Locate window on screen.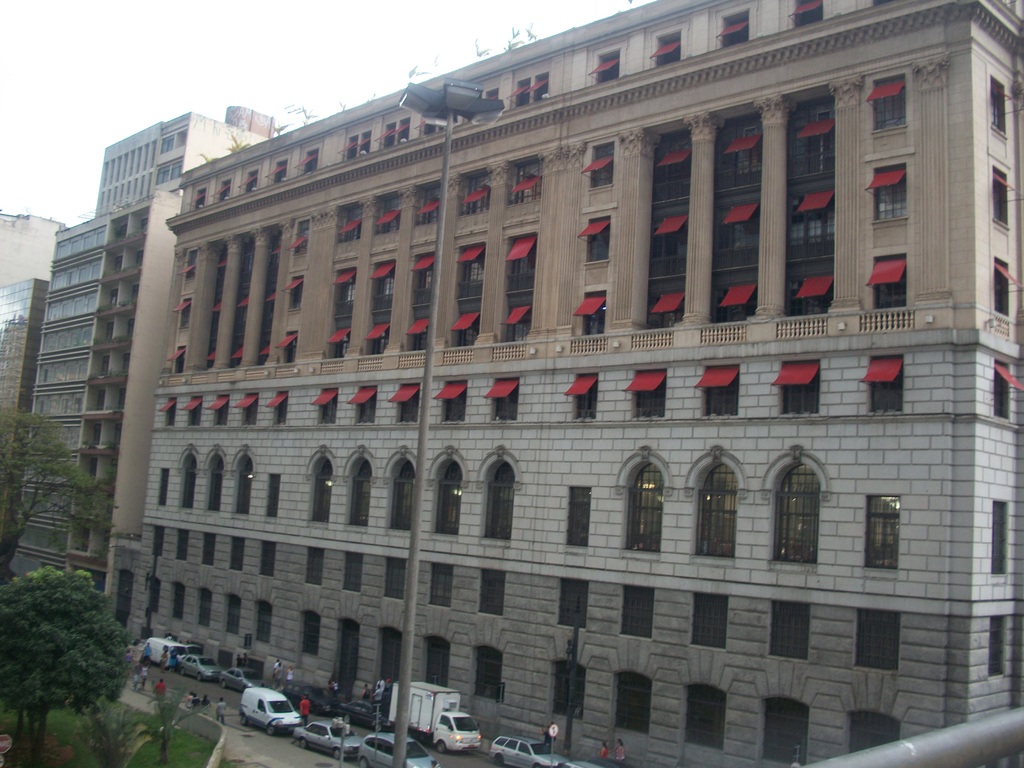
On screen at select_region(259, 540, 273, 579).
